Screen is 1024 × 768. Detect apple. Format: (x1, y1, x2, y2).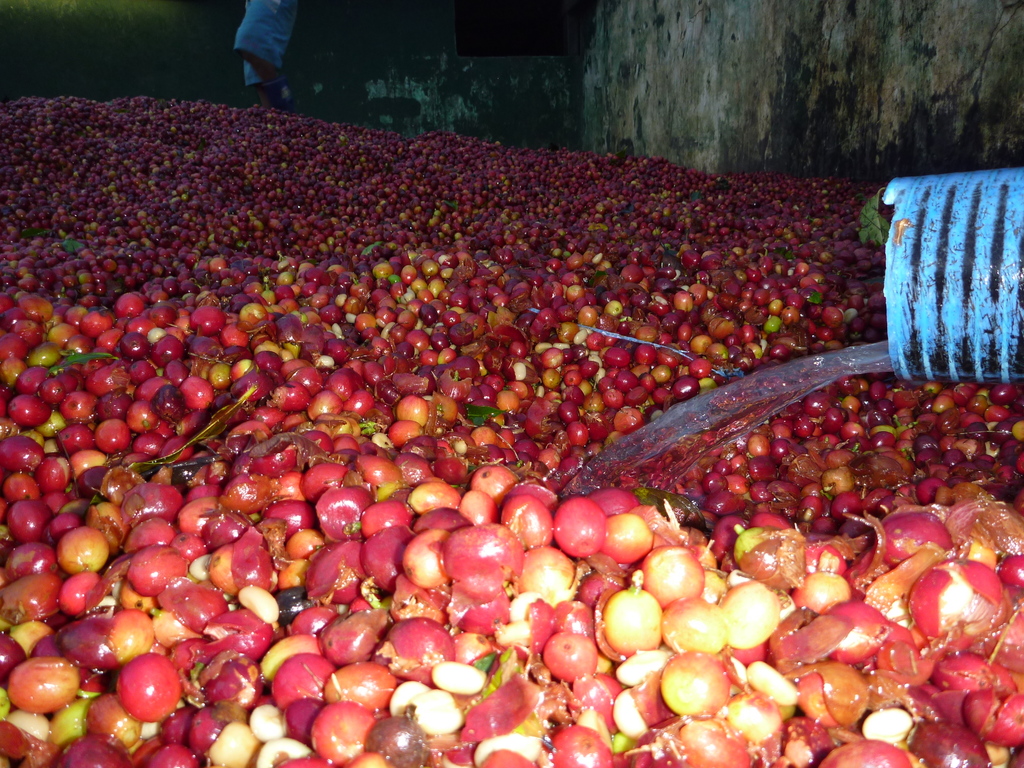
(103, 666, 186, 743).
